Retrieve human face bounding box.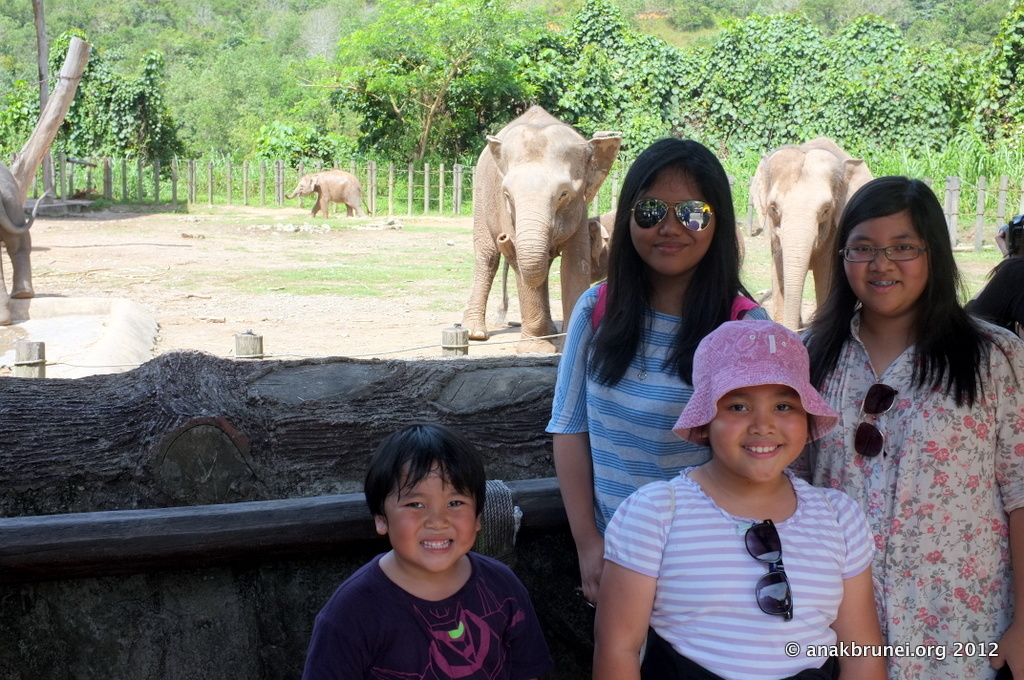
Bounding box: x1=708, y1=382, x2=809, y2=484.
